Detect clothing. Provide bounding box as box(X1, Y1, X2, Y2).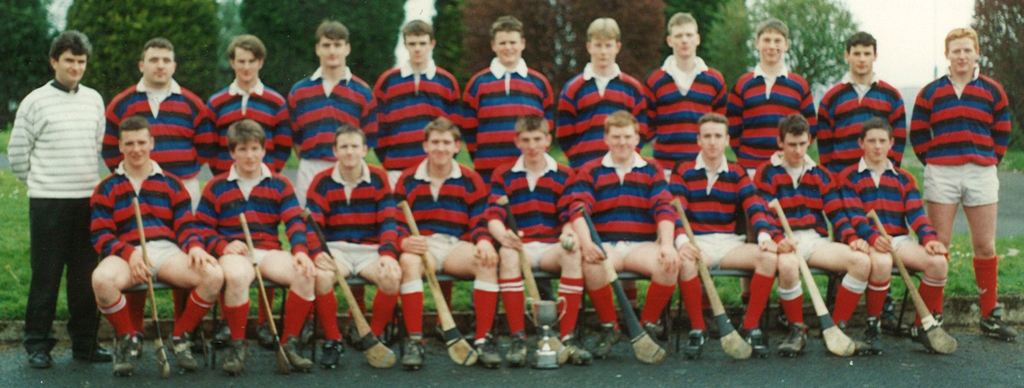
box(98, 77, 214, 203).
